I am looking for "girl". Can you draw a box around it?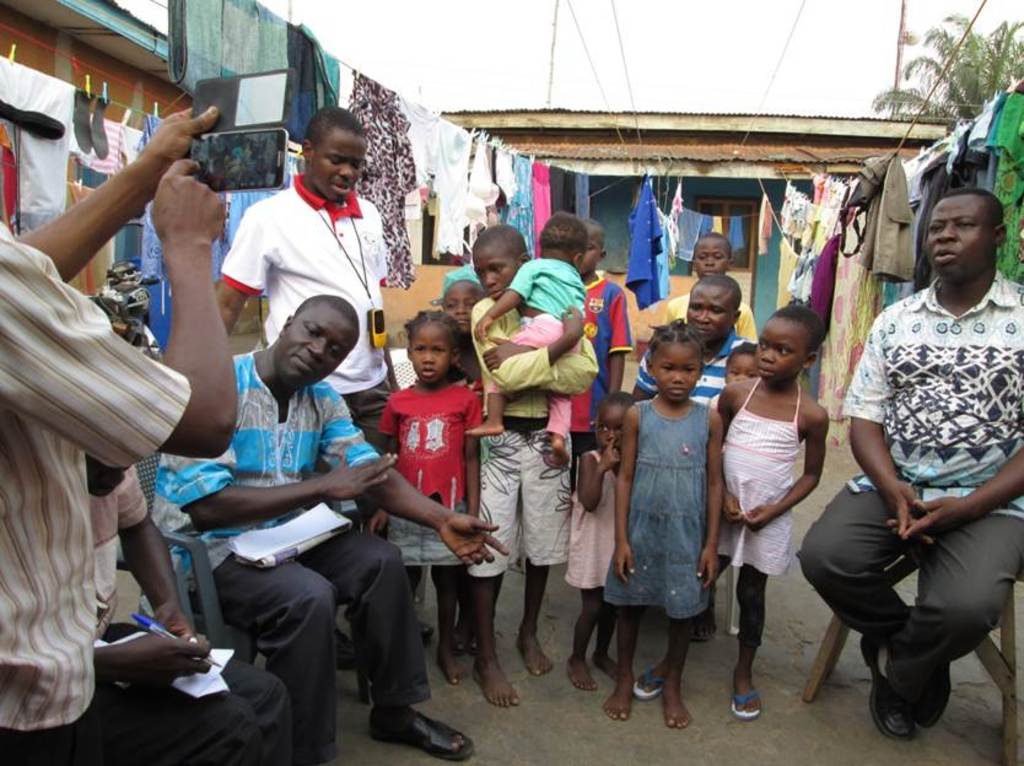
Sure, the bounding box is left=367, top=311, right=476, bottom=683.
